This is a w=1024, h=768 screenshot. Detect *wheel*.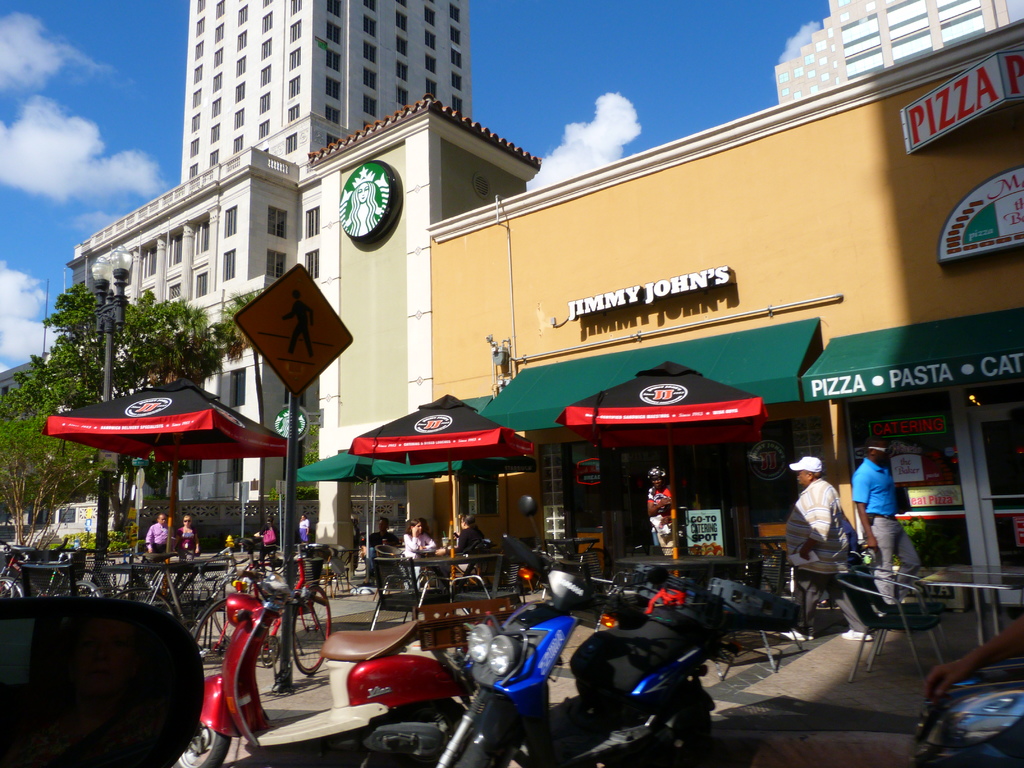
111 587 177 623.
